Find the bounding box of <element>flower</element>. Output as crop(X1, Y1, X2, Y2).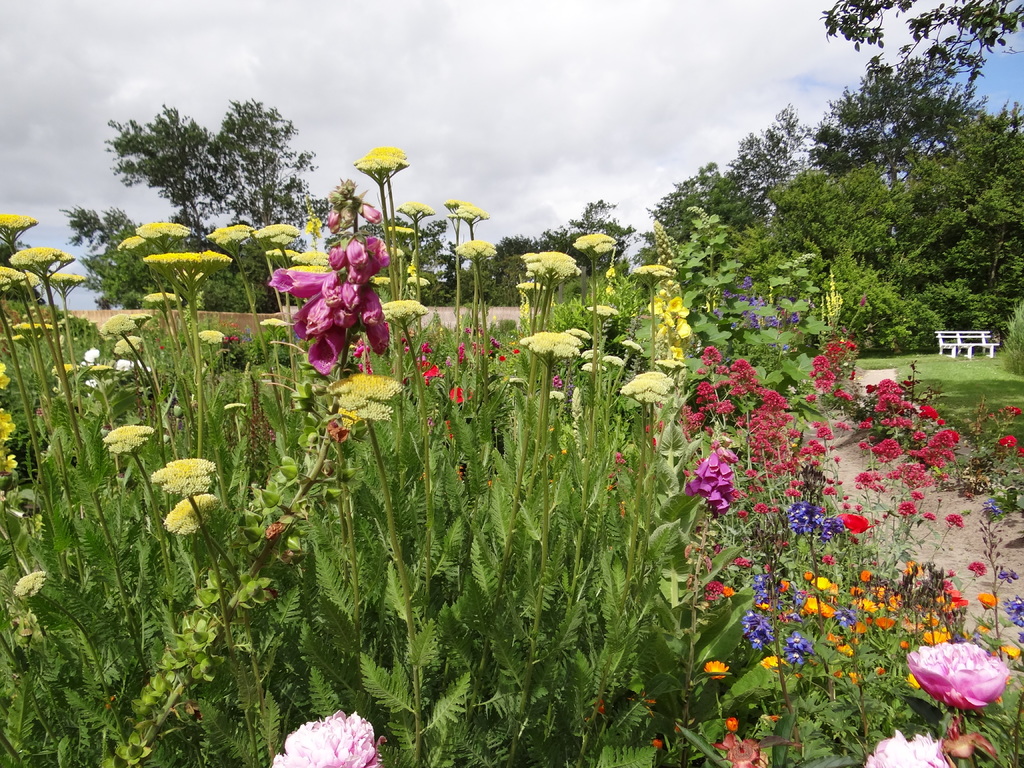
crop(440, 419, 456, 442).
